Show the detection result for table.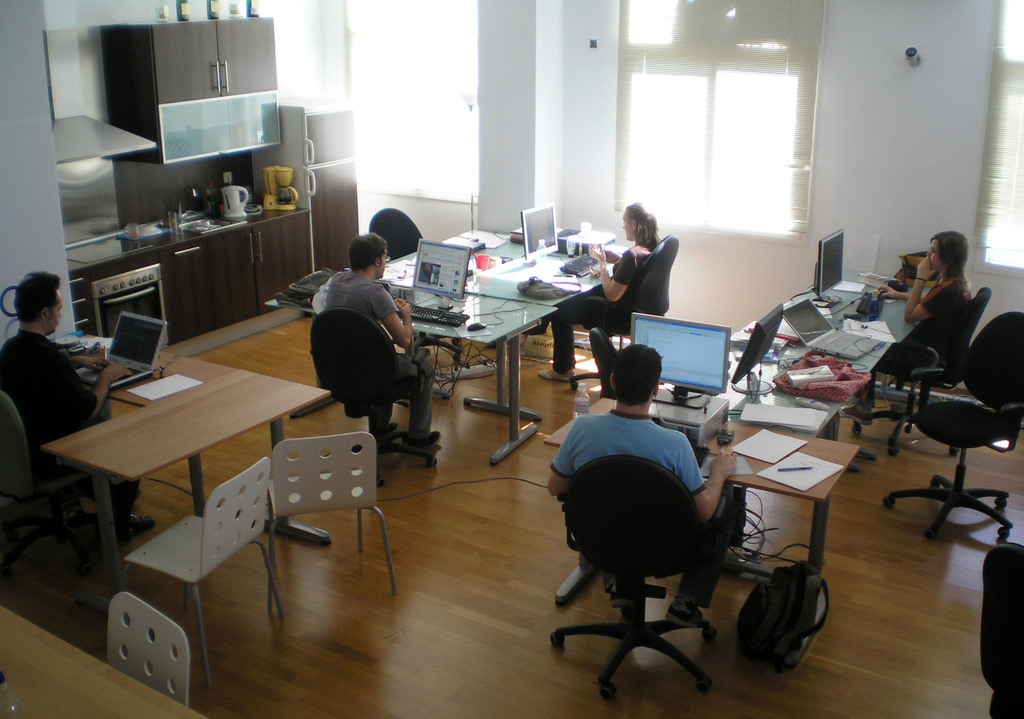
[378, 231, 620, 421].
